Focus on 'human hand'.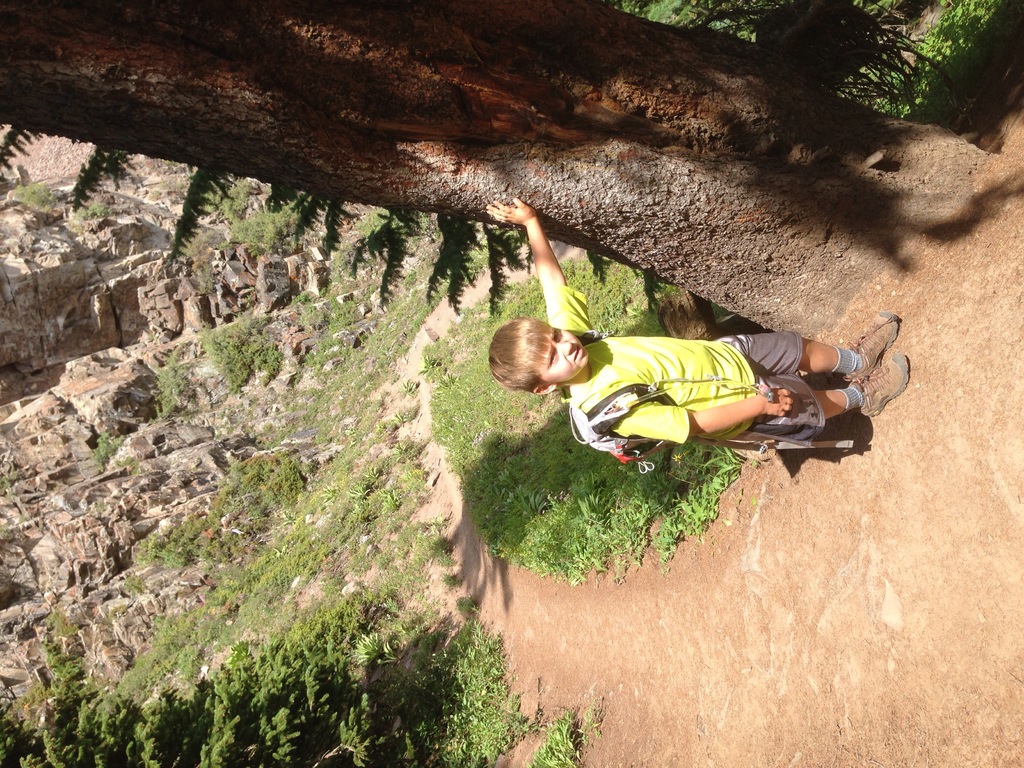
Focused at [left=486, top=198, right=531, bottom=226].
